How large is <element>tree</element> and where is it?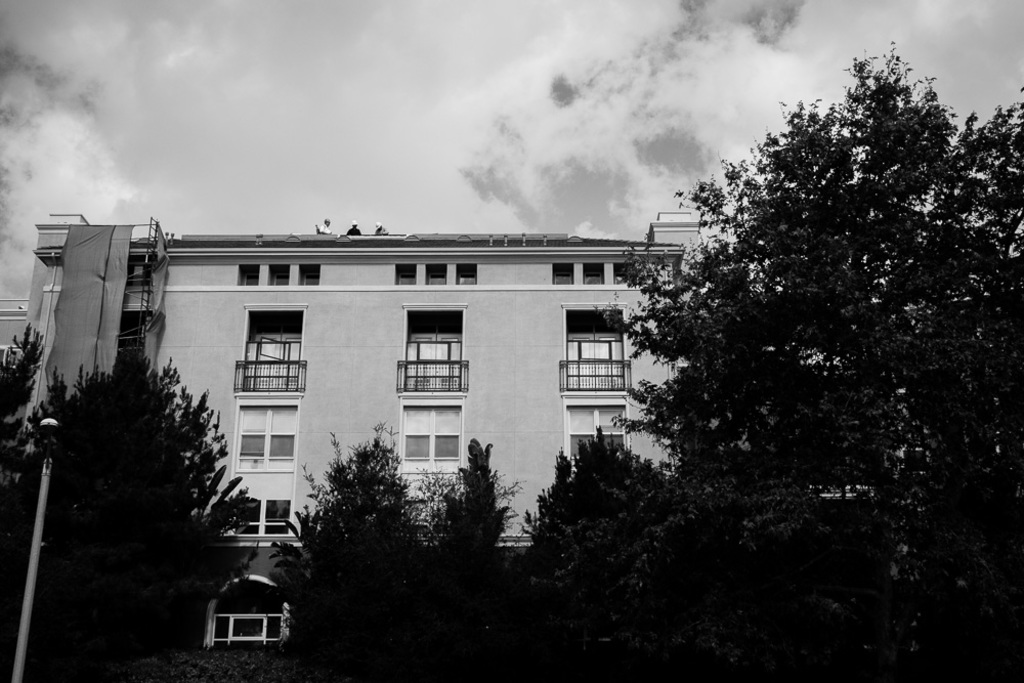
Bounding box: {"left": 521, "top": 421, "right": 711, "bottom": 675}.
